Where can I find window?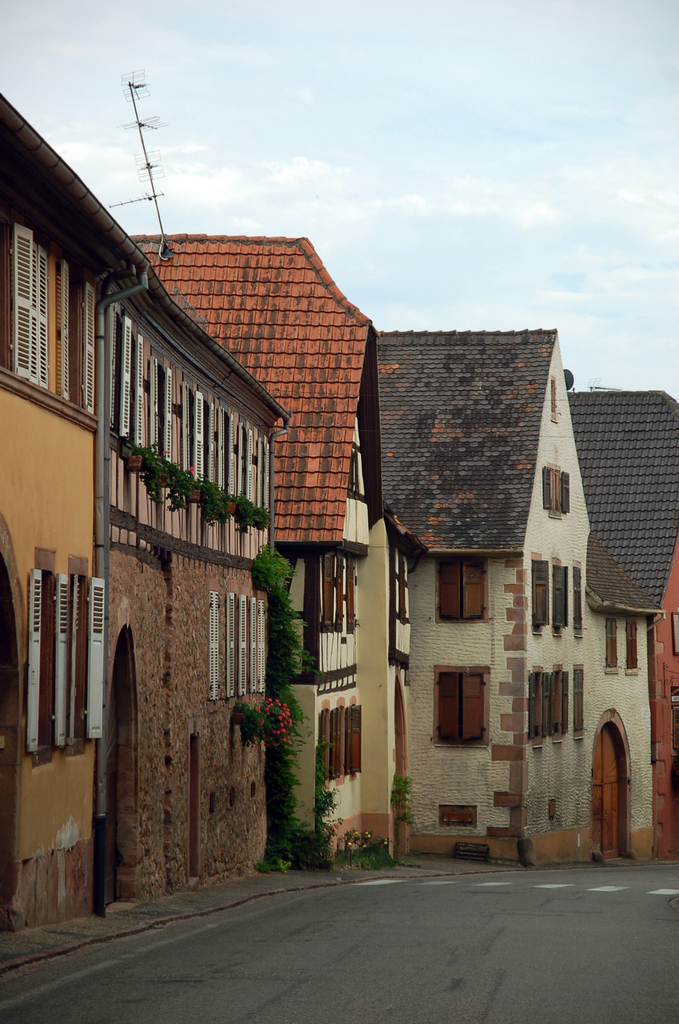
You can find it at <bbox>430, 559, 489, 623</bbox>.
